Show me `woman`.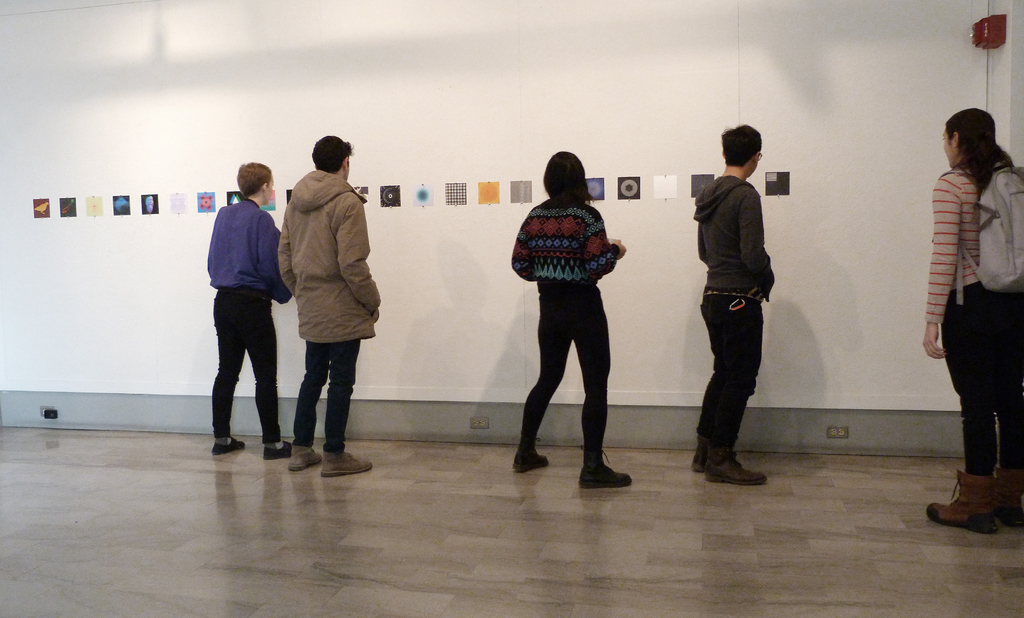
`woman` is here: {"x1": 493, "y1": 160, "x2": 634, "y2": 499}.
